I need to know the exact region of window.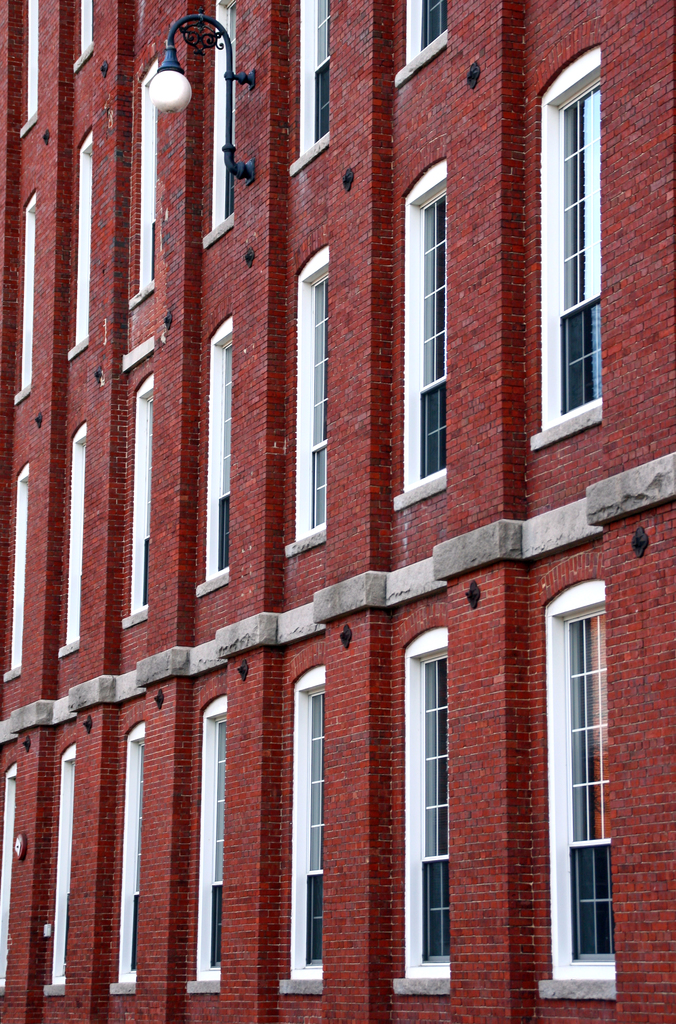
Region: select_region(312, 275, 331, 531).
